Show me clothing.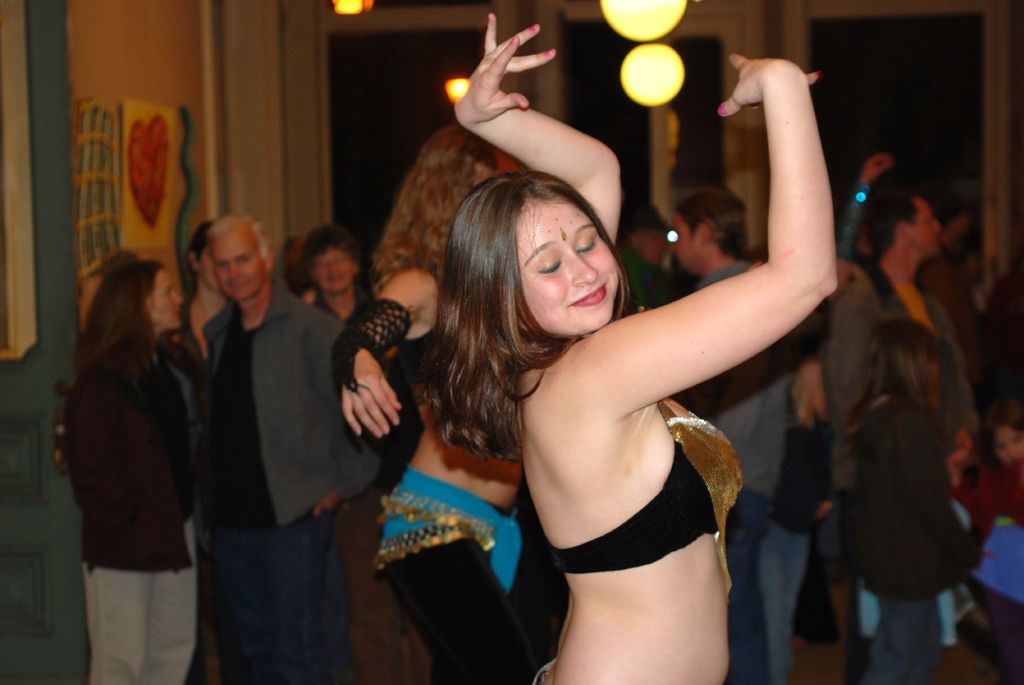
clothing is here: (555,395,744,574).
